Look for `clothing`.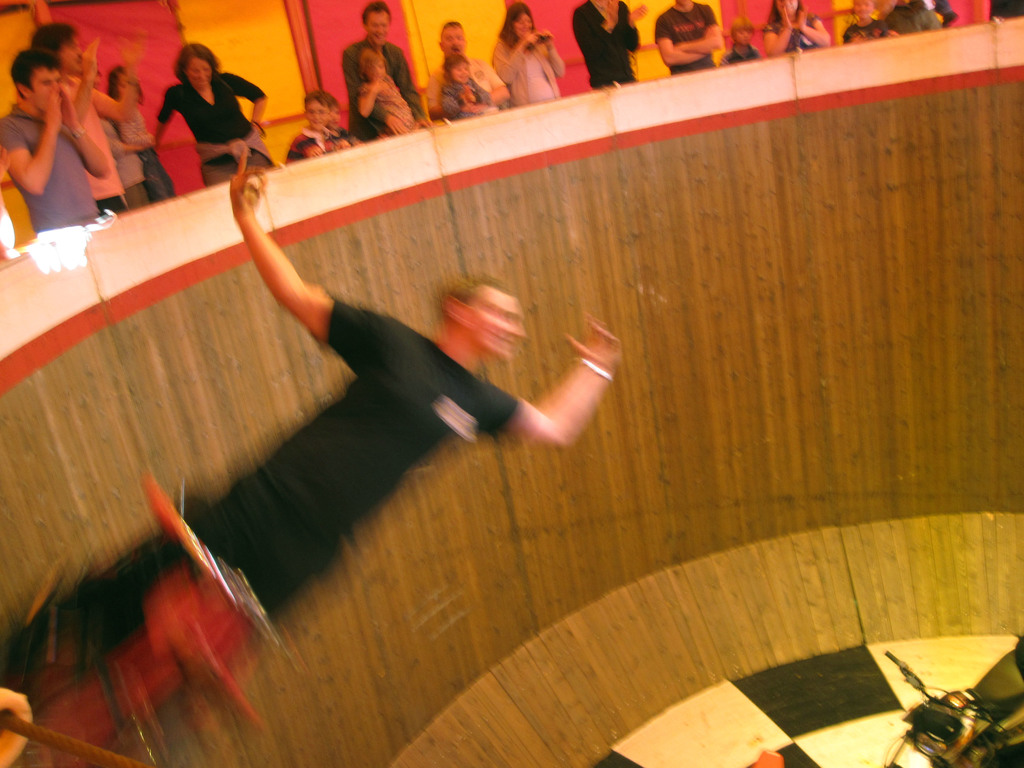
Found: x1=197 y1=294 x2=522 y2=629.
